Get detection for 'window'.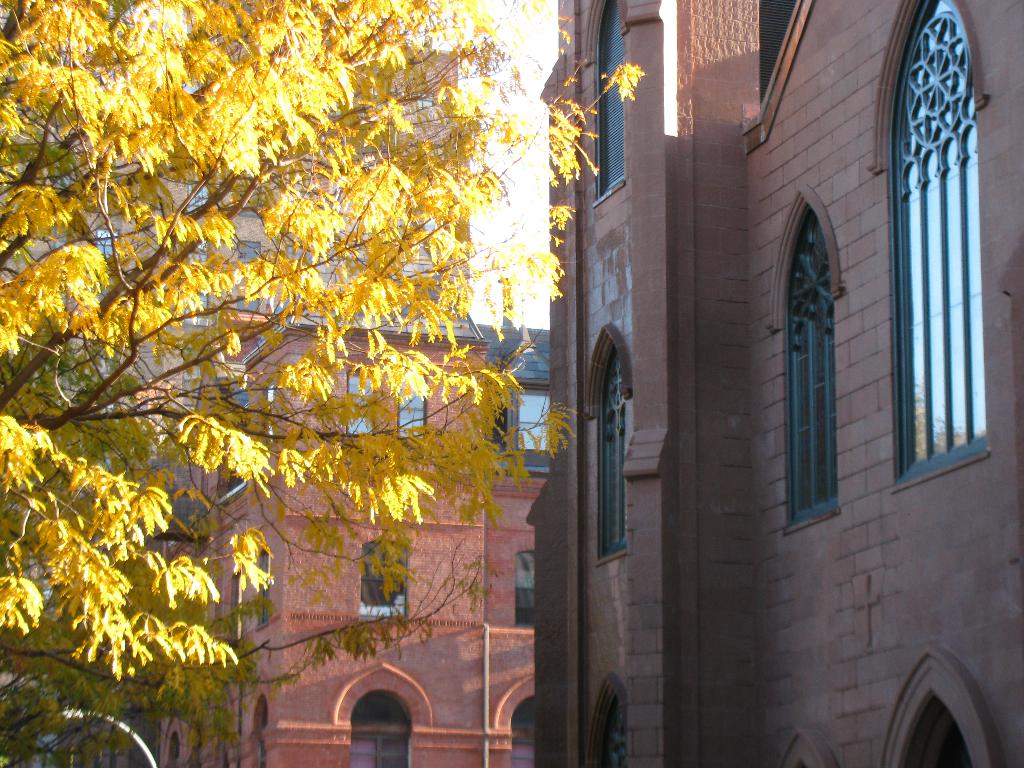
Detection: (x1=580, y1=321, x2=633, y2=563).
